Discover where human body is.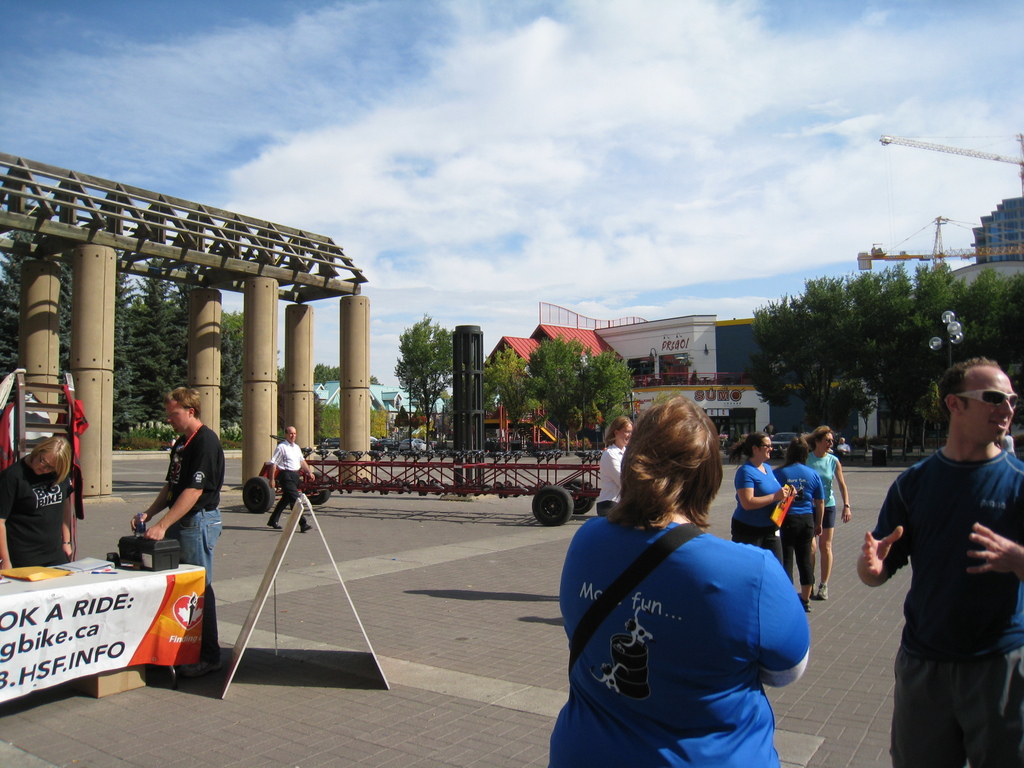
Discovered at (781, 434, 822, 611).
